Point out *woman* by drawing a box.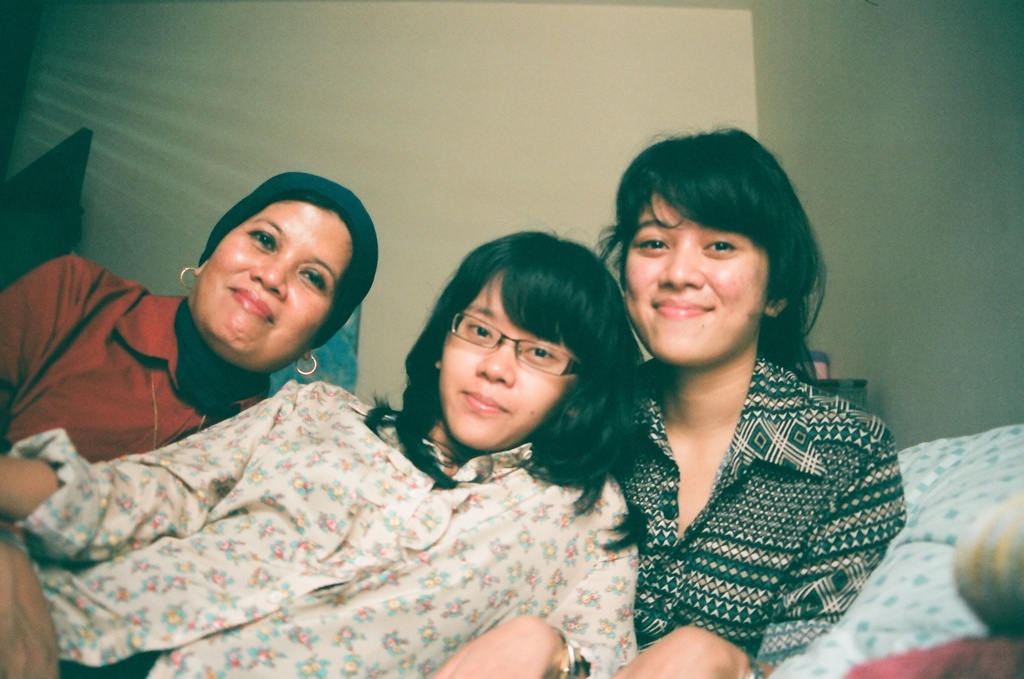
crop(0, 232, 653, 678).
